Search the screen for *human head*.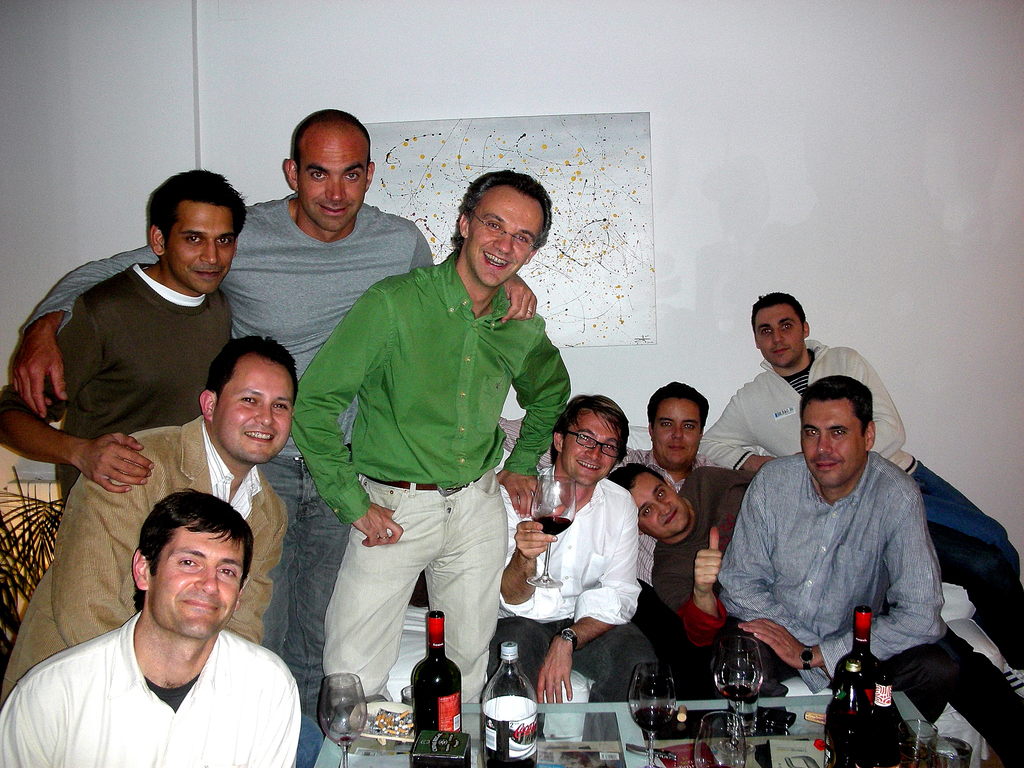
Found at box(284, 113, 374, 230).
